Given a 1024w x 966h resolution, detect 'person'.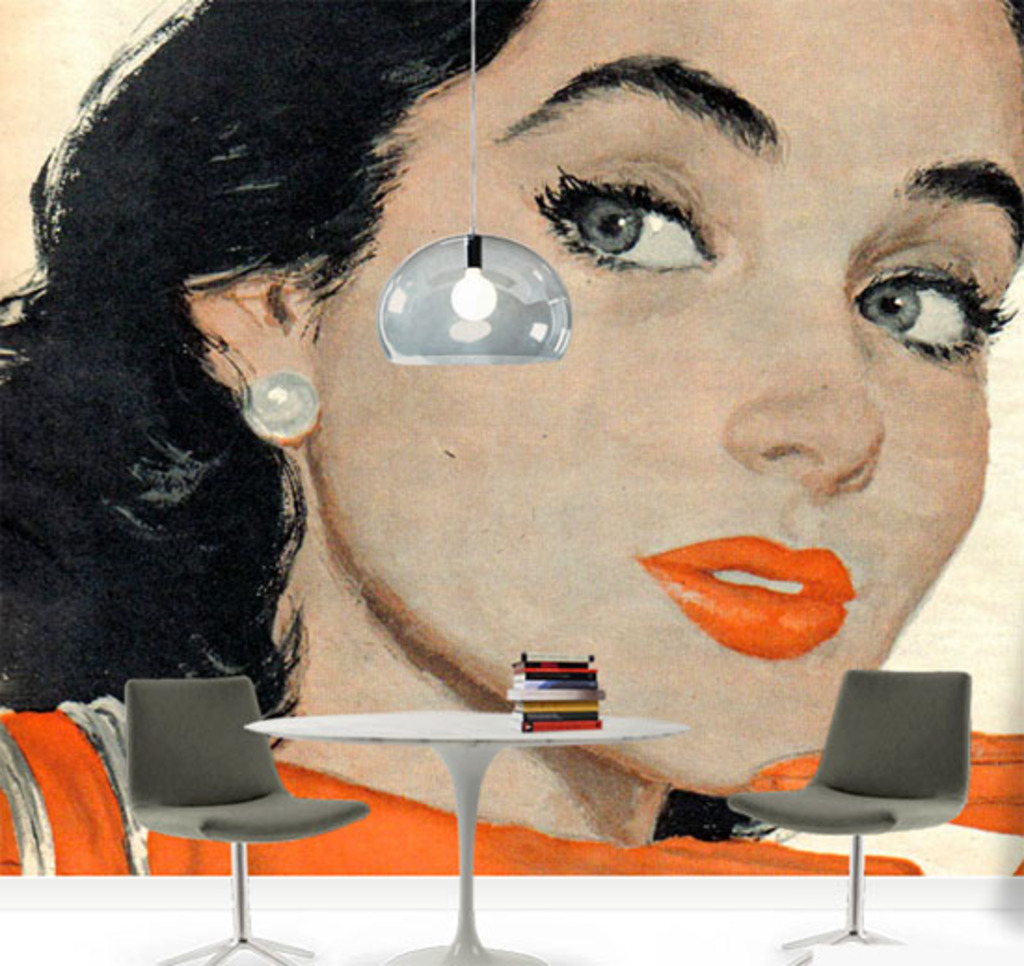
0,2,1020,875.
